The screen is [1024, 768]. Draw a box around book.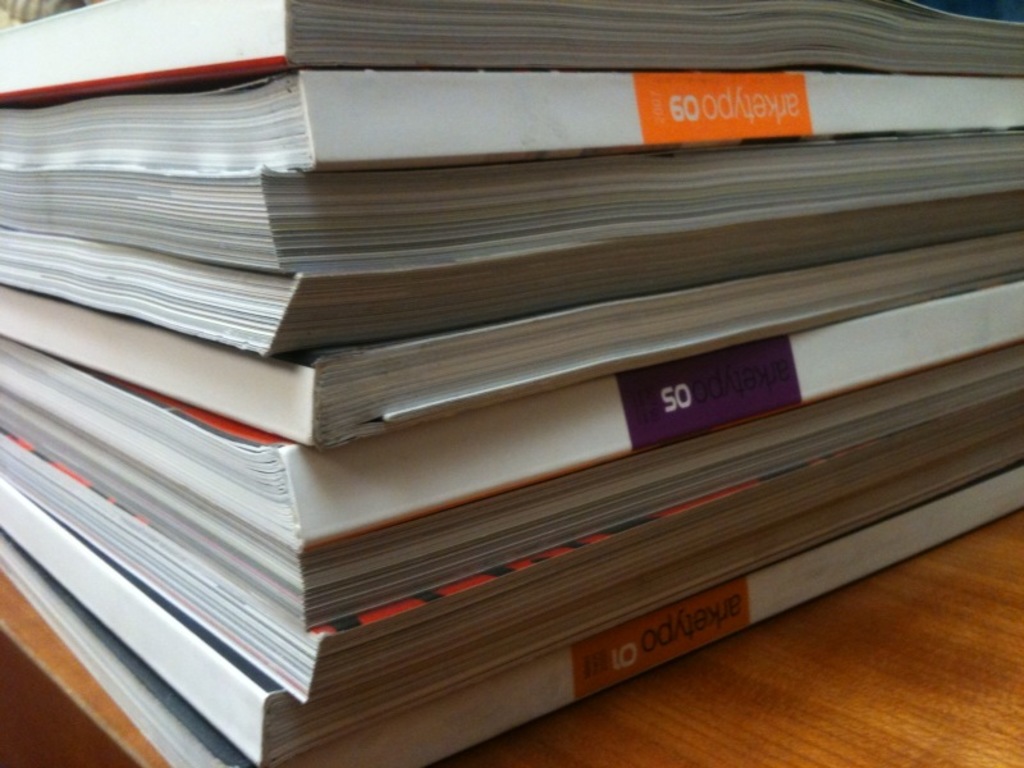
x1=0 y1=152 x2=1023 y2=283.
